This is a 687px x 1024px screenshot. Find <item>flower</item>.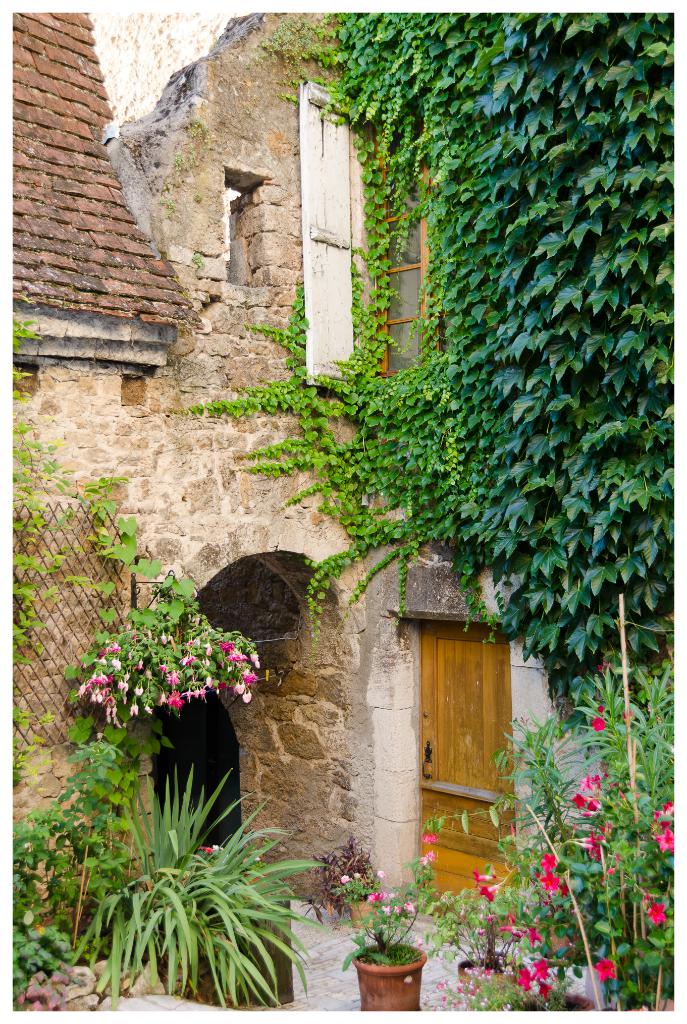
Bounding box: 420, 827, 440, 843.
